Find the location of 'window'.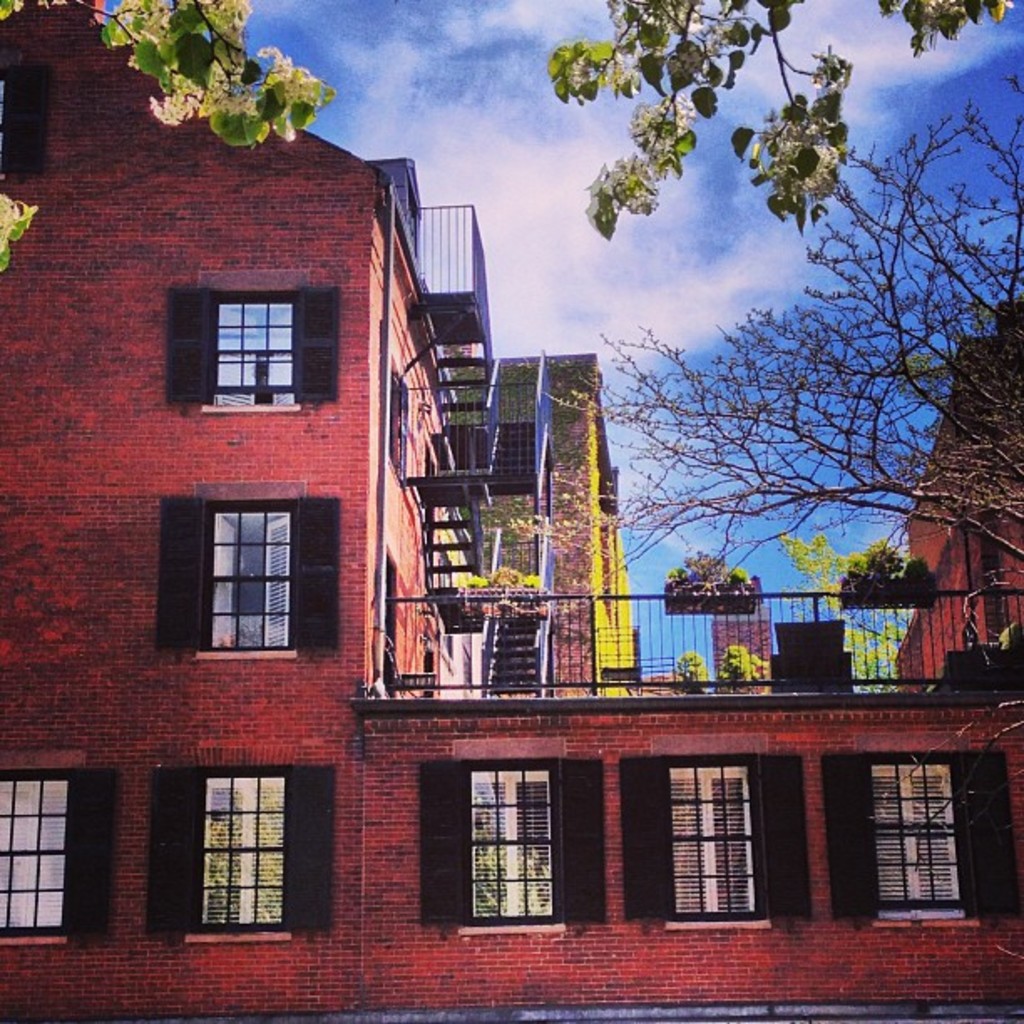
Location: box(191, 768, 296, 937).
